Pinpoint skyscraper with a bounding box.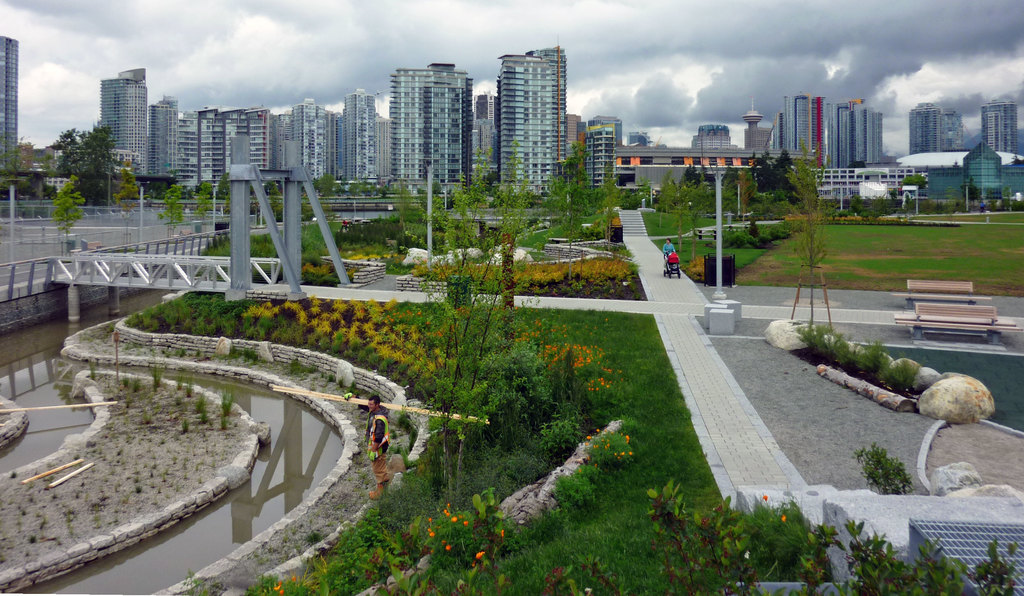
l=780, t=88, r=834, b=168.
